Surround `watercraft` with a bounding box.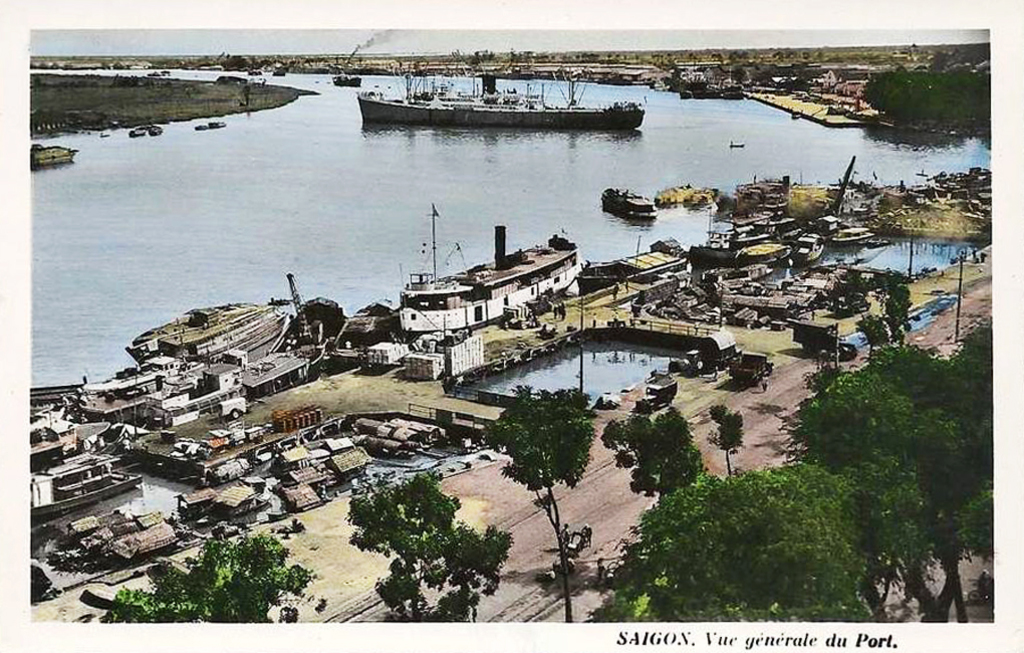
l=193, t=118, r=224, b=131.
